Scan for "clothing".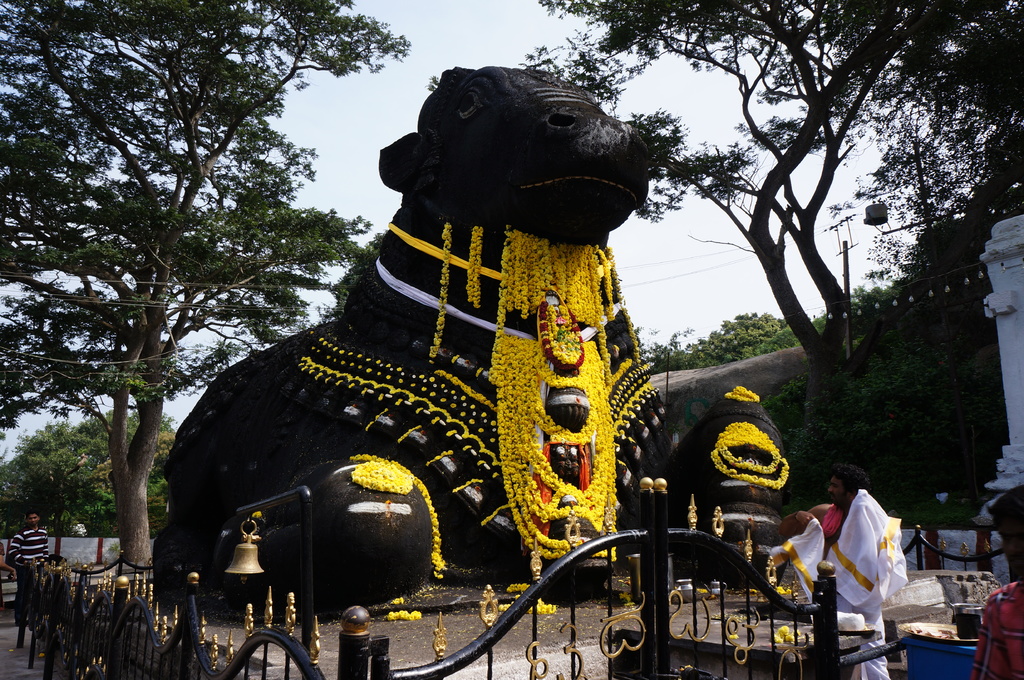
Scan result: <bbox>973, 578, 1023, 679</bbox>.
